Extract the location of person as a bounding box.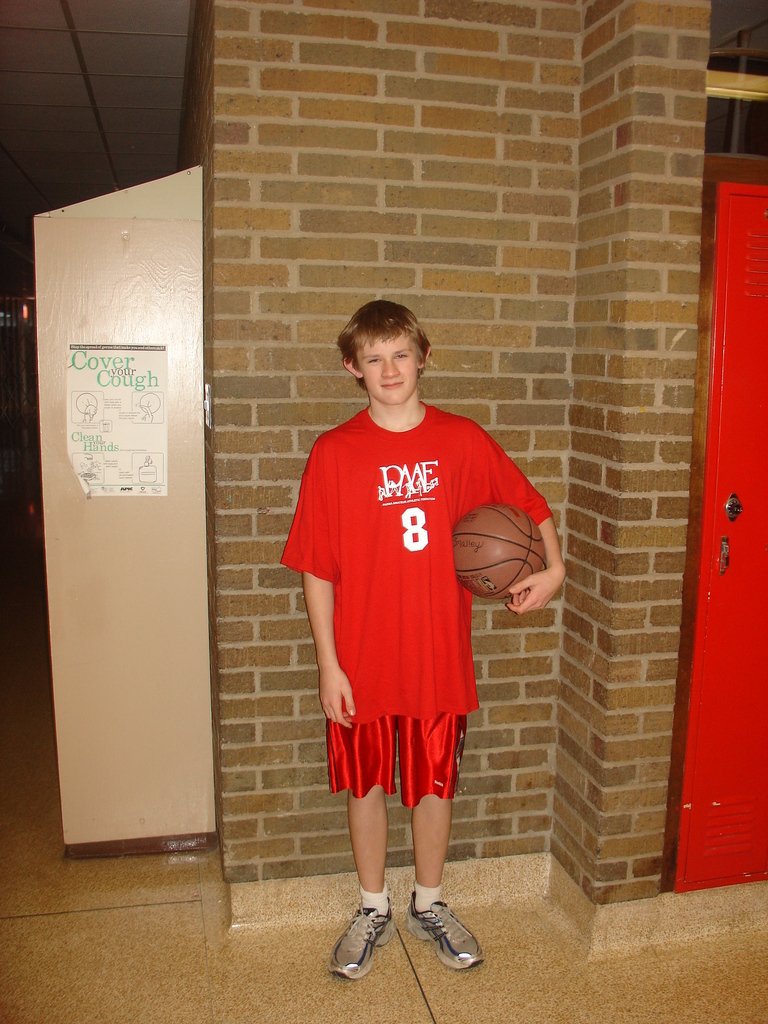
bbox=[278, 297, 566, 968].
